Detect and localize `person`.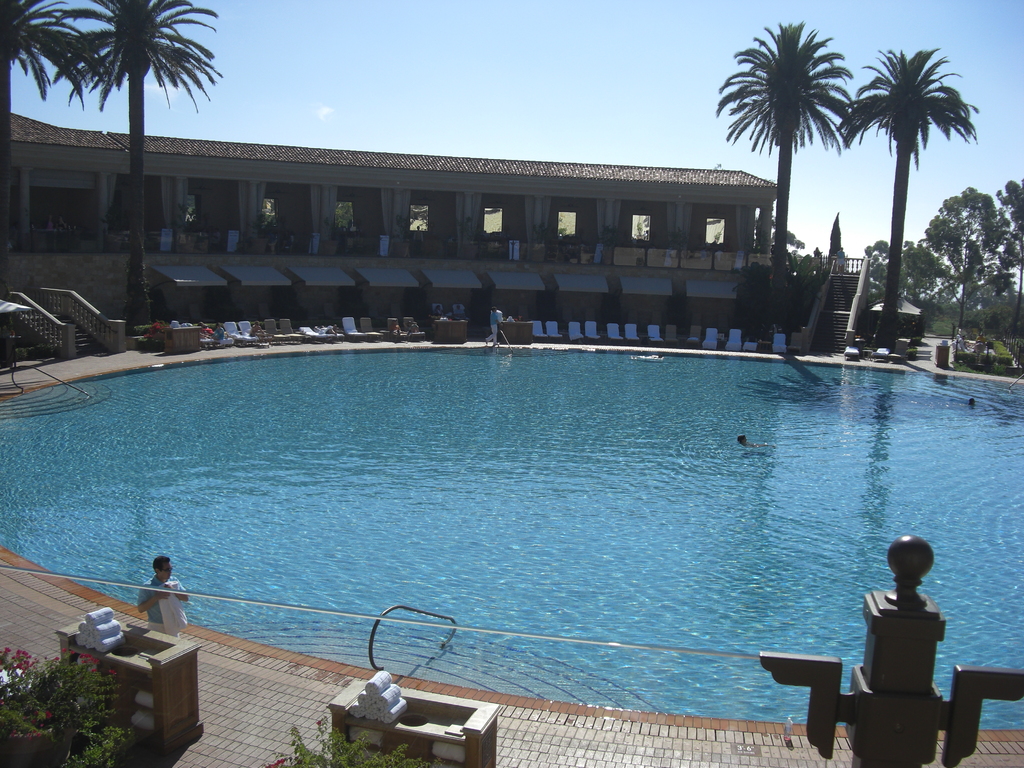
Localized at BBox(278, 234, 292, 250).
